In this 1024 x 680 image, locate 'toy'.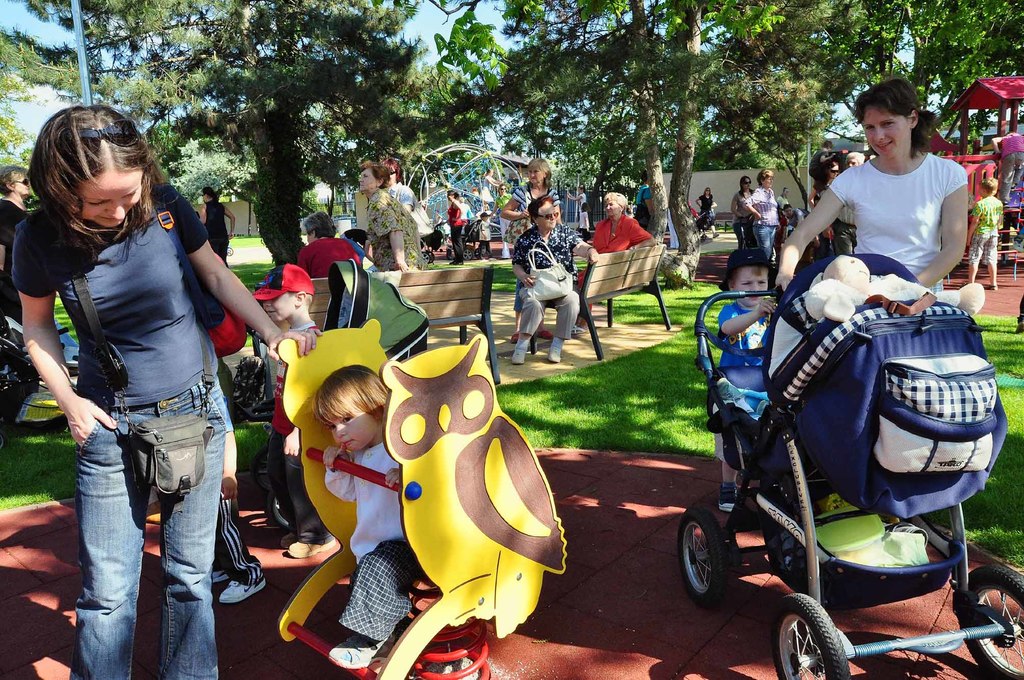
Bounding box: 278/317/569/679.
